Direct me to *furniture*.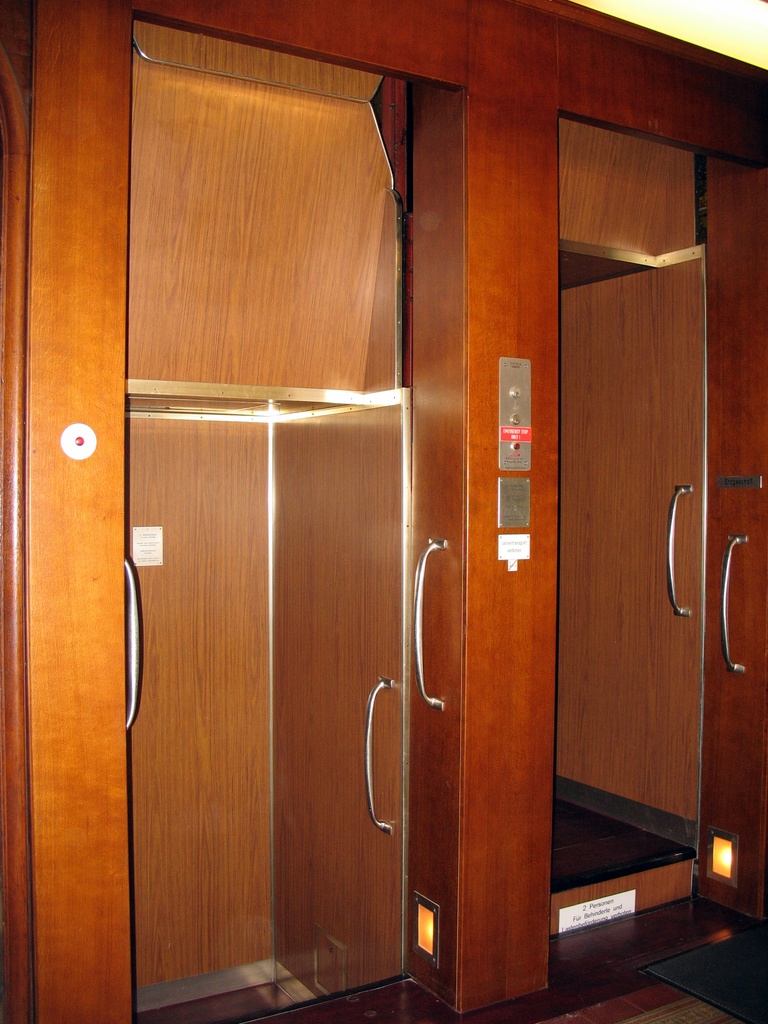
Direction: 0/0/767/1023.
